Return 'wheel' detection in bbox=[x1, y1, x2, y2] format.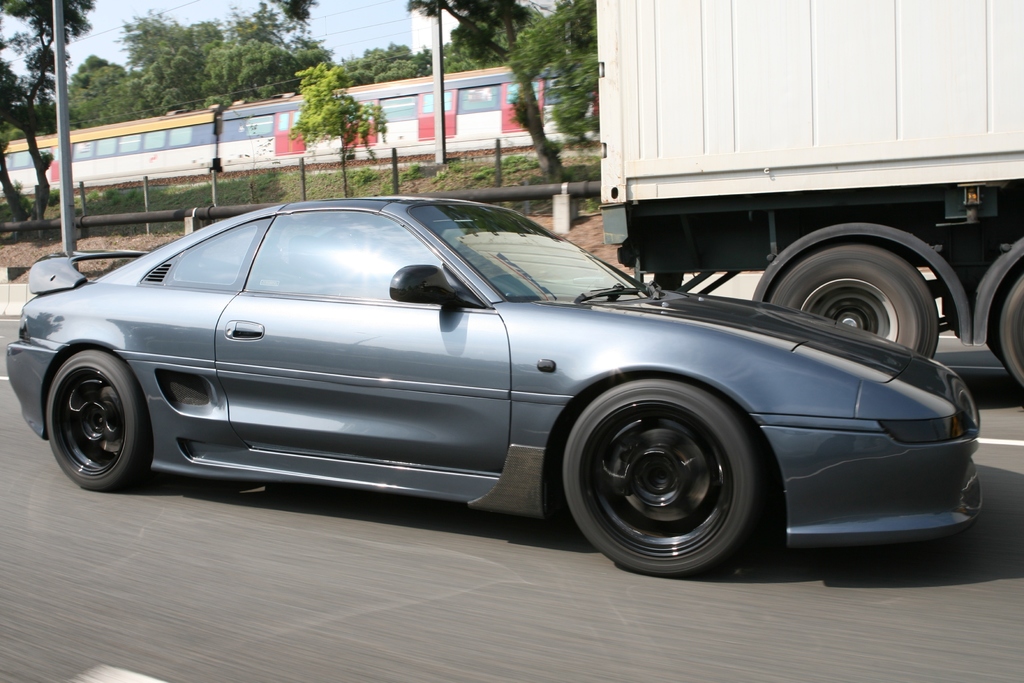
bbox=[561, 370, 773, 577].
